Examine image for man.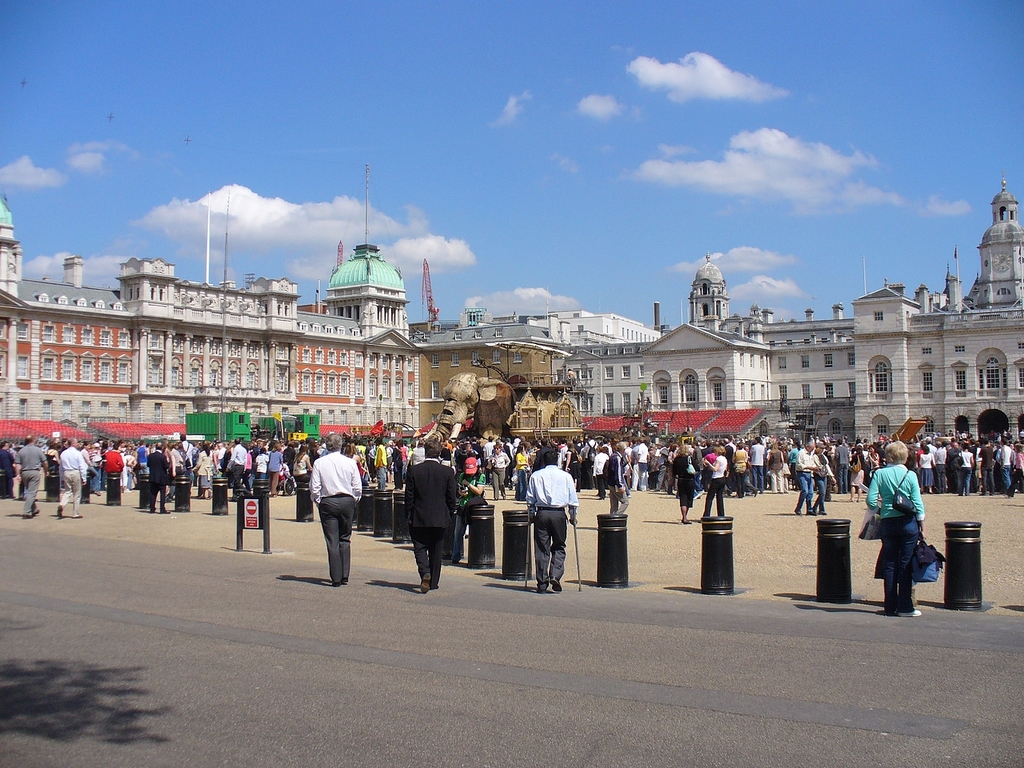
Examination result: detection(512, 447, 577, 598).
